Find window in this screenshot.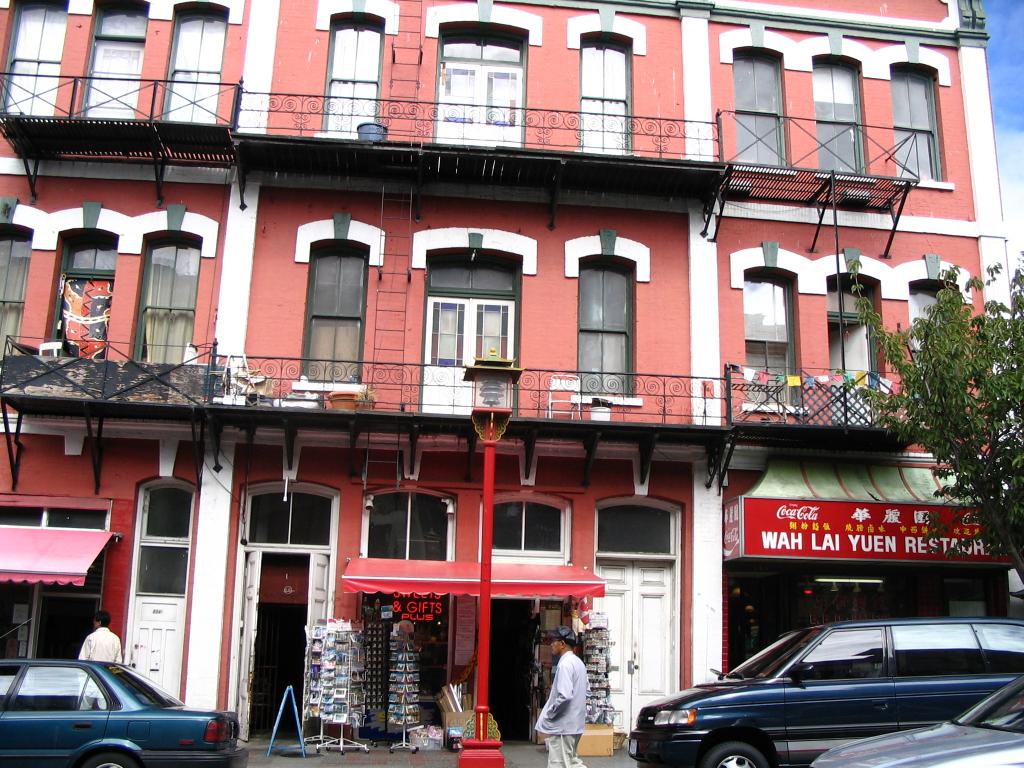
The bounding box for window is (left=577, top=44, right=626, bottom=147).
